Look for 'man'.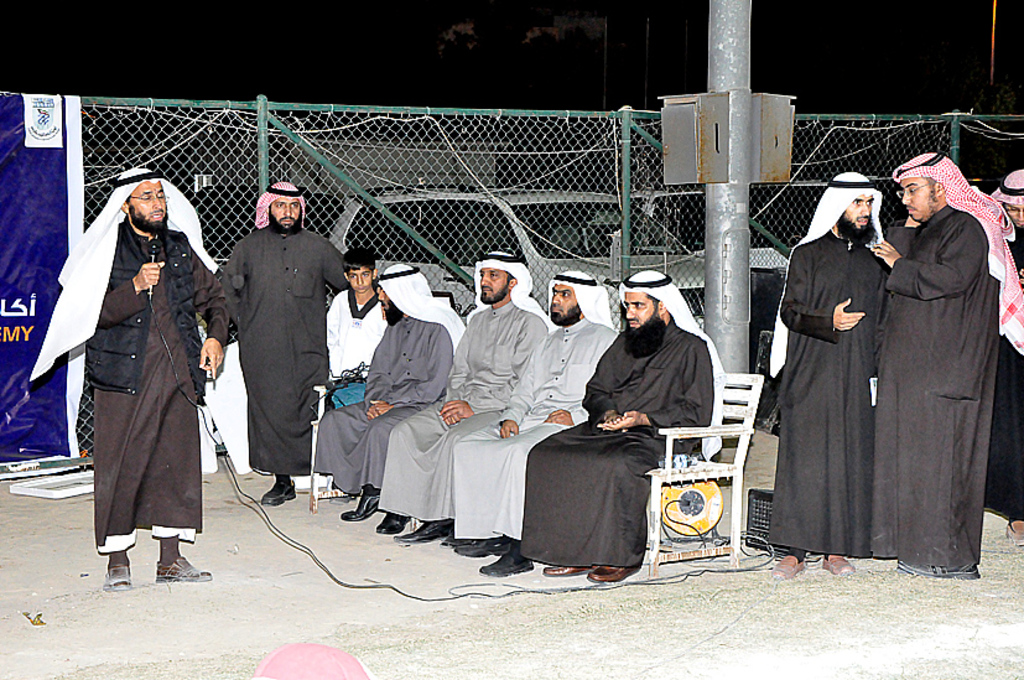
Found: l=870, t=151, r=1023, b=577.
